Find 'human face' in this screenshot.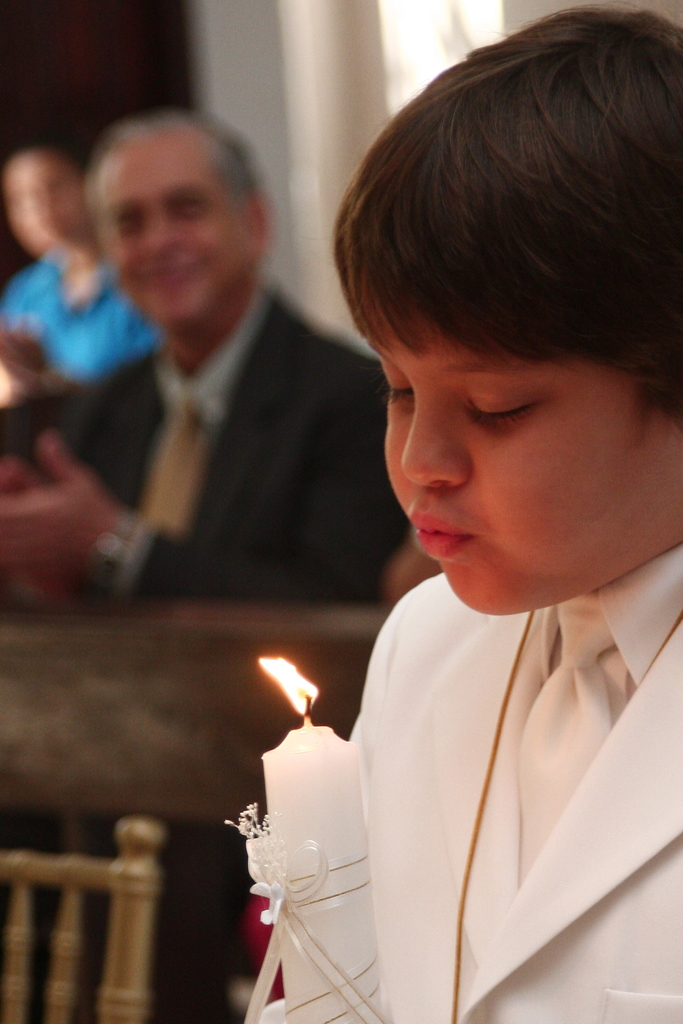
The bounding box for 'human face' is (left=367, top=295, right=682, bottom=614).
